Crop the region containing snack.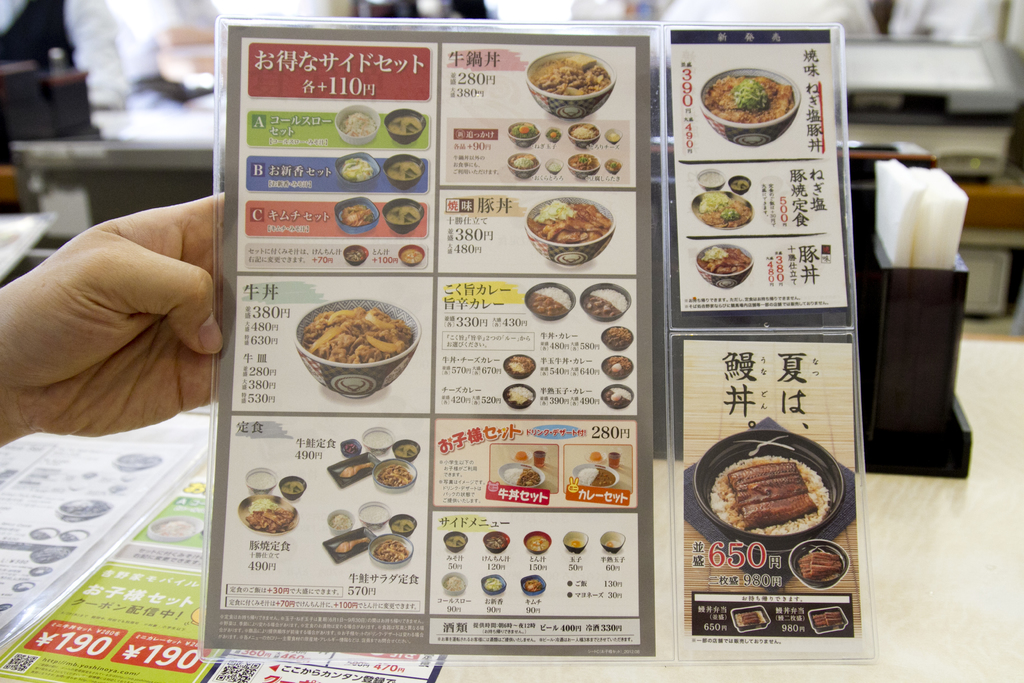
Crop region: [left=508, top=356, right=535, bottom=378].
